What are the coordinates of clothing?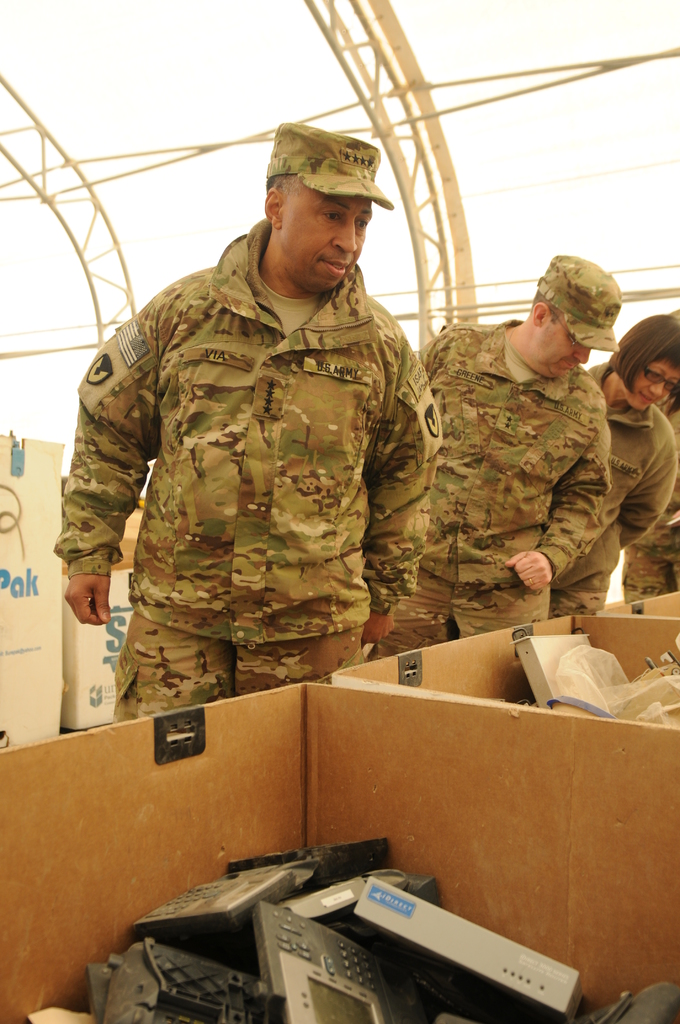
box(538, 365, 679, 614).
